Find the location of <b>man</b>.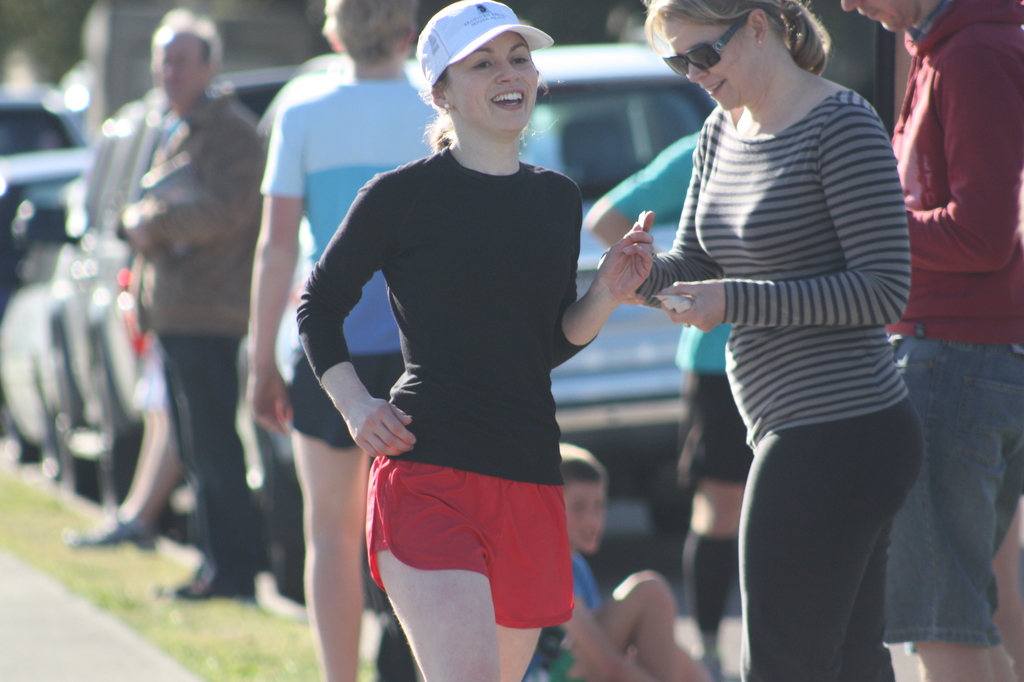
Location: (x1=832, y1=0, x2=1023, y2=681).
